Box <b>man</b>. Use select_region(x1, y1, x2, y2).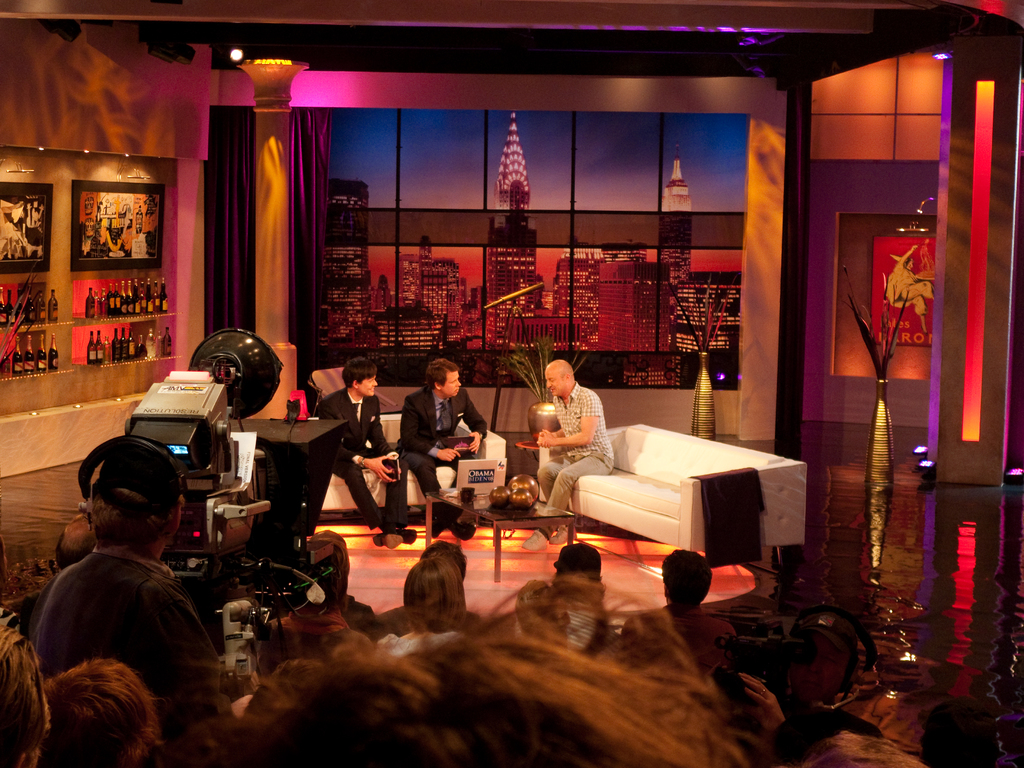
select_region(399, 344, 502, 506).
